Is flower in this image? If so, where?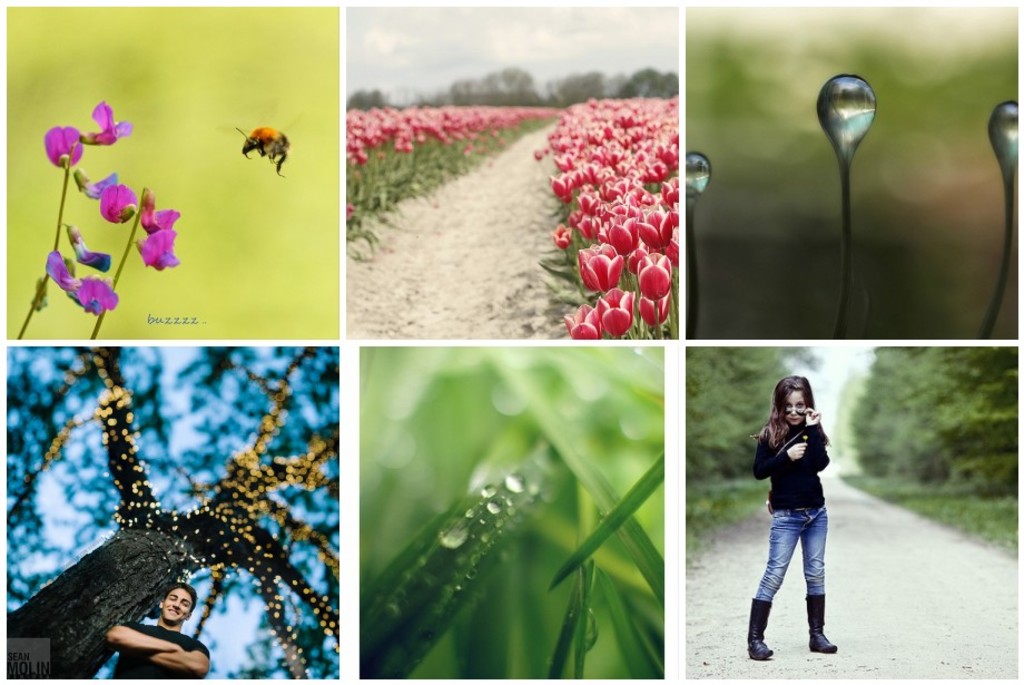
Yes, at Rect(47, 124, 81, 160).
